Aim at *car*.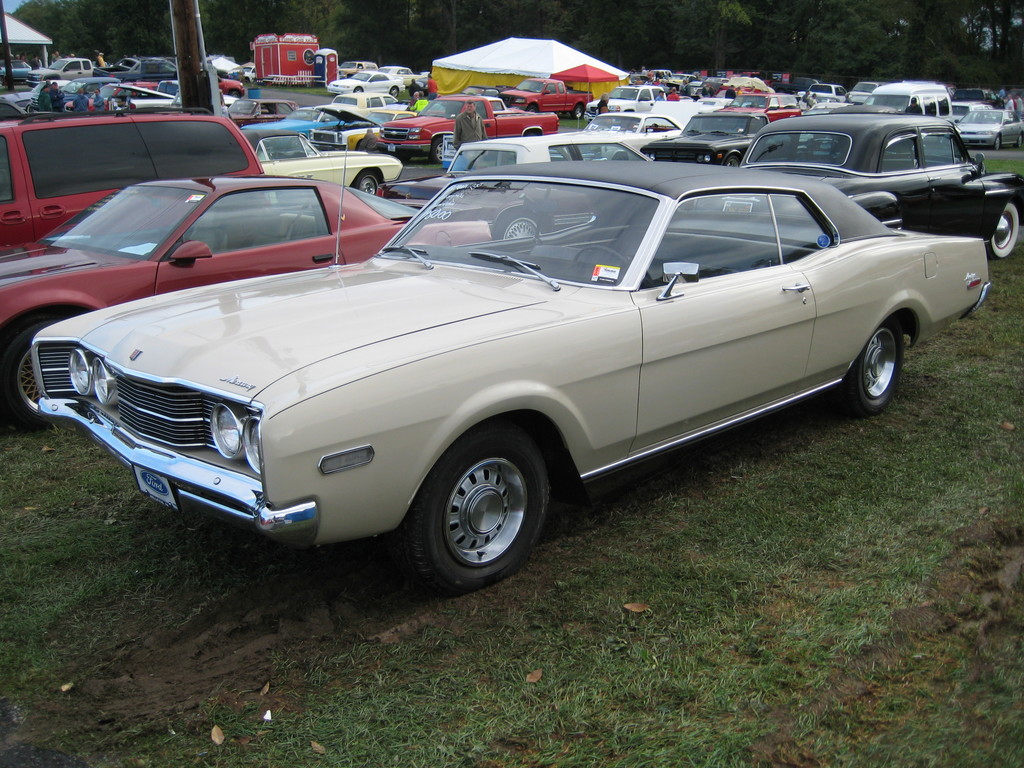
Aimed at 12,52,99,81.
